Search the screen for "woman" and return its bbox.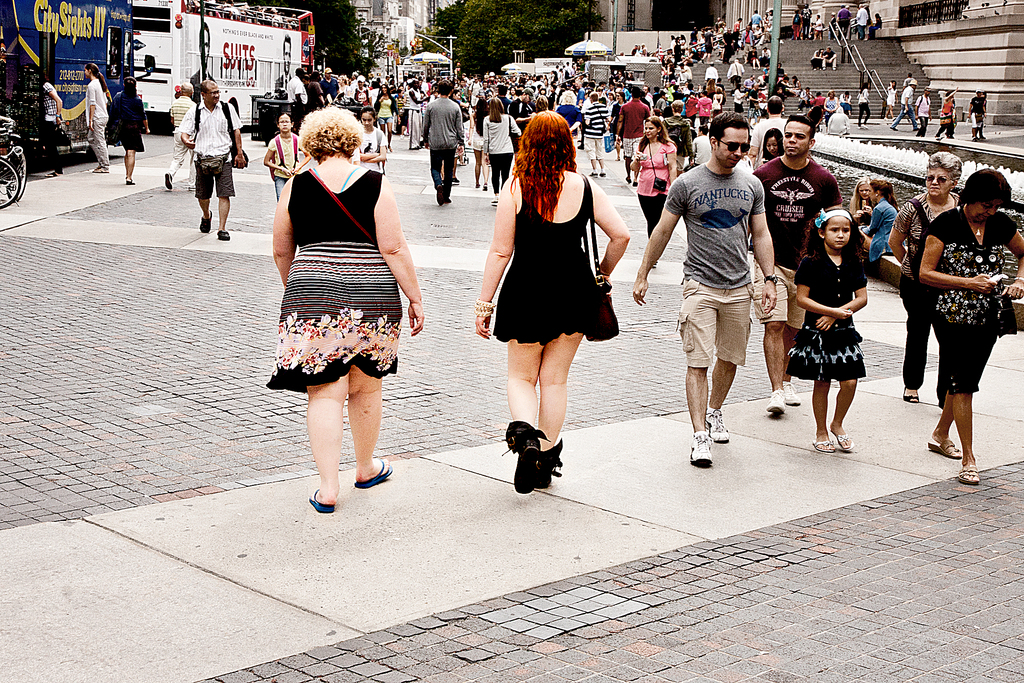
Found: Rect(367, 79, 403, 135).
